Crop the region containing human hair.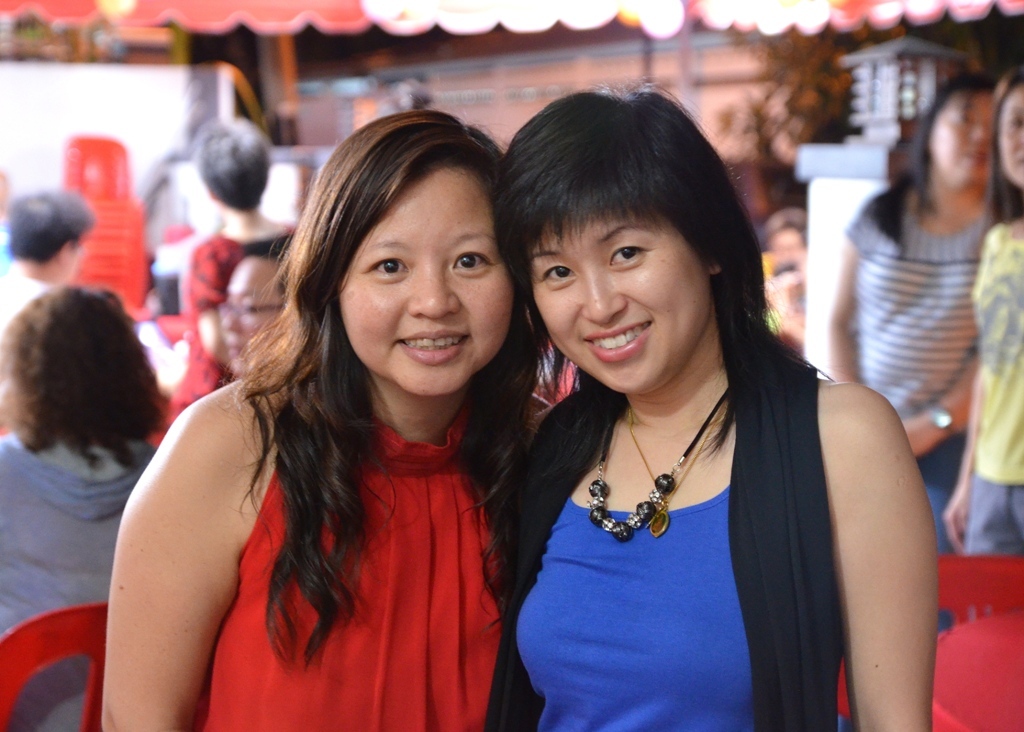
Crop region: <box>500,85,766,458</box>.
